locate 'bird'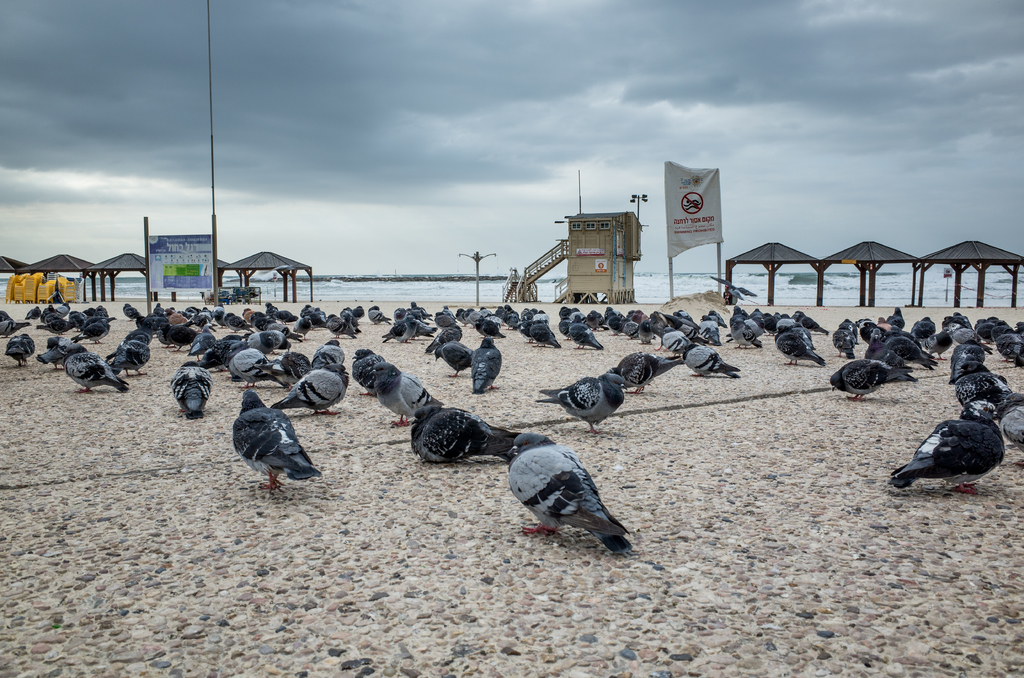
[371, 362, 445, 428]
